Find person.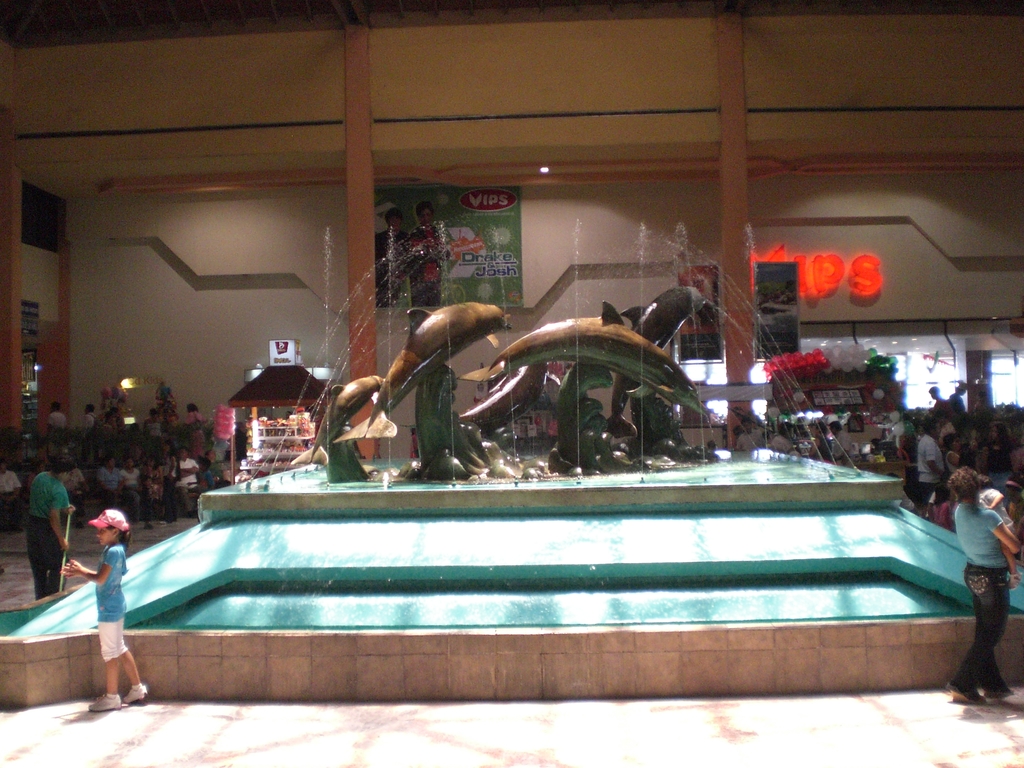
select_region(68, 500, 170, 723).
